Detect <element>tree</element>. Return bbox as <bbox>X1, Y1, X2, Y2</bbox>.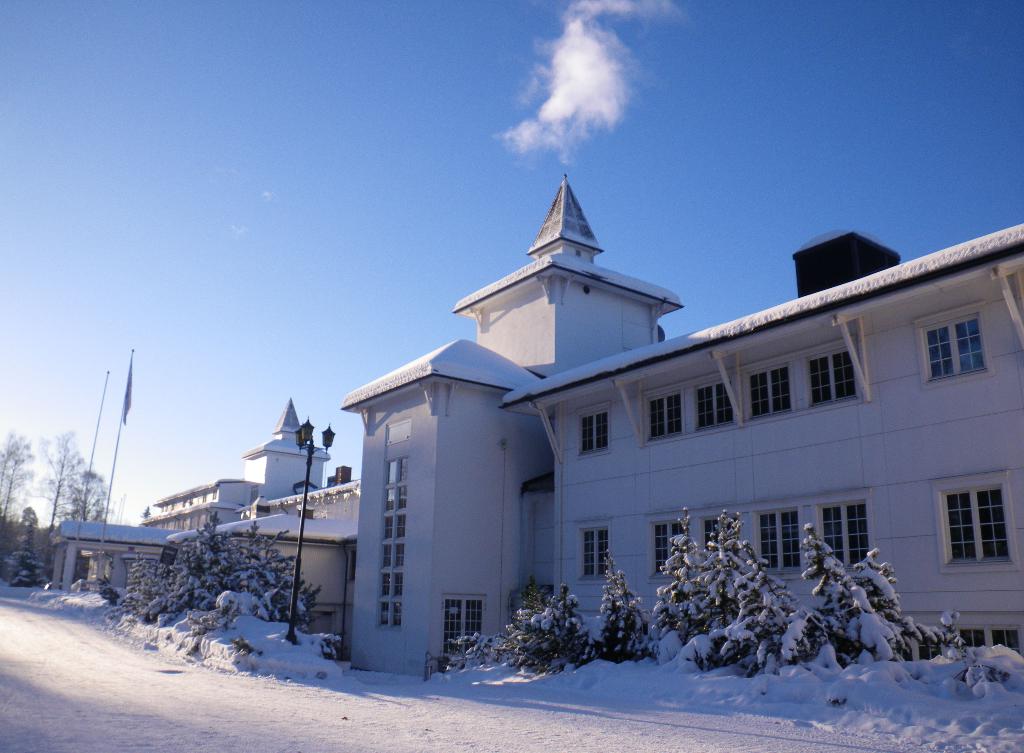
<bbox>692, 502, 830, 672</bbox>.
